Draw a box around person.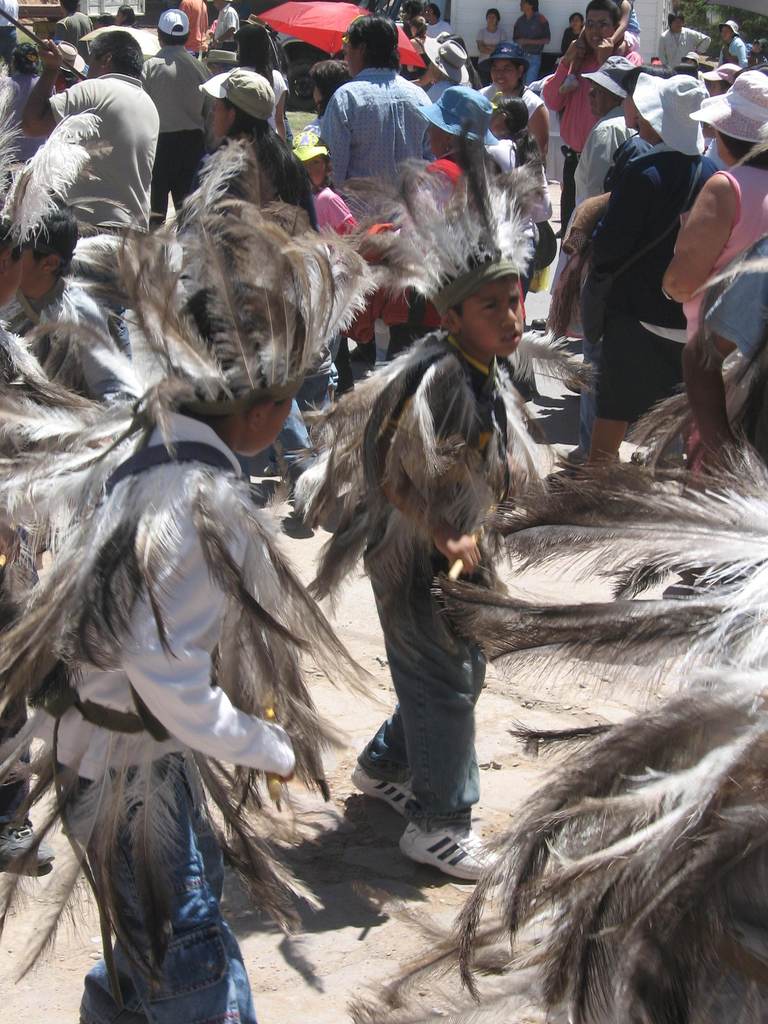
bbox=[654, 13, 710, 77].
